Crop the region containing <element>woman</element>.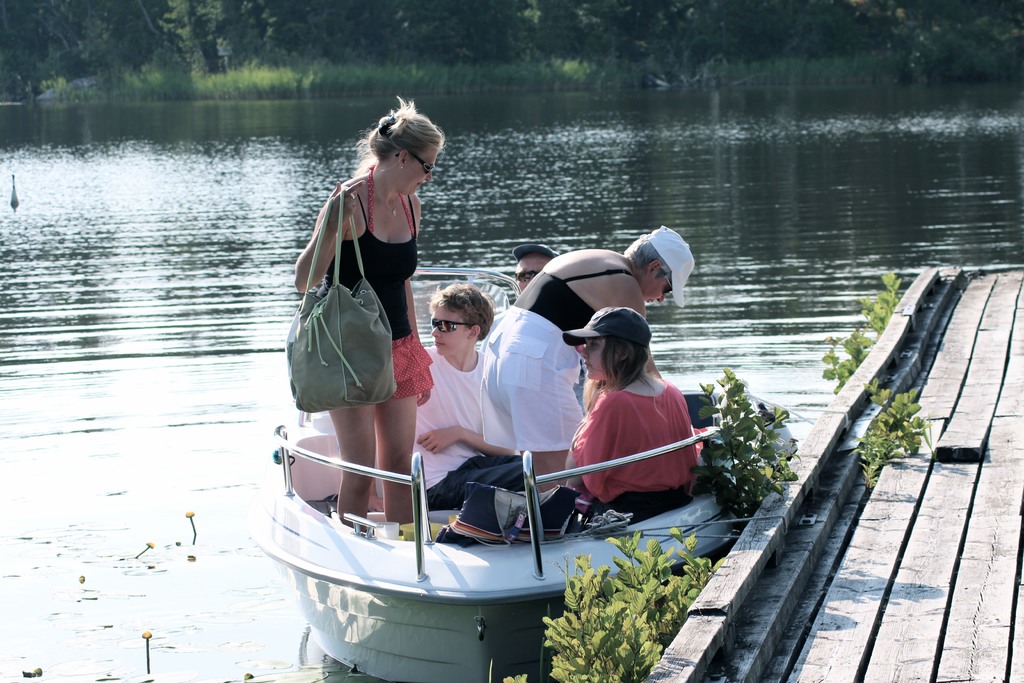
Crop region: bbox=(564, 306, 700, 520).
